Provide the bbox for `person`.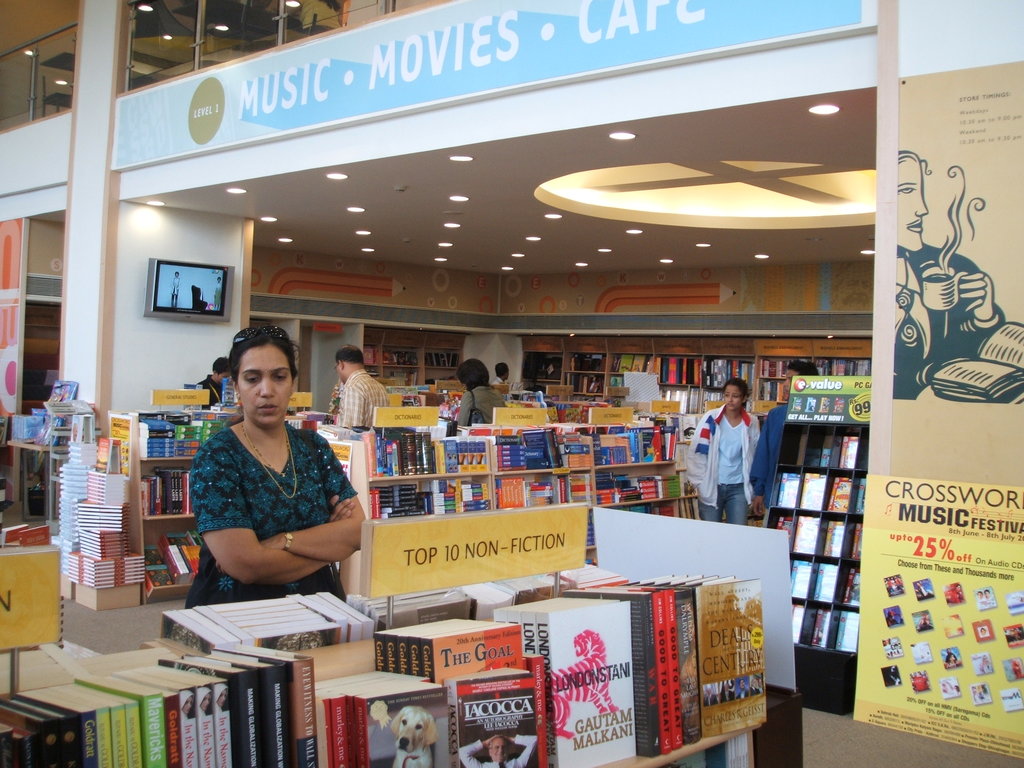
bbox=[751, 358, 817, 512].
